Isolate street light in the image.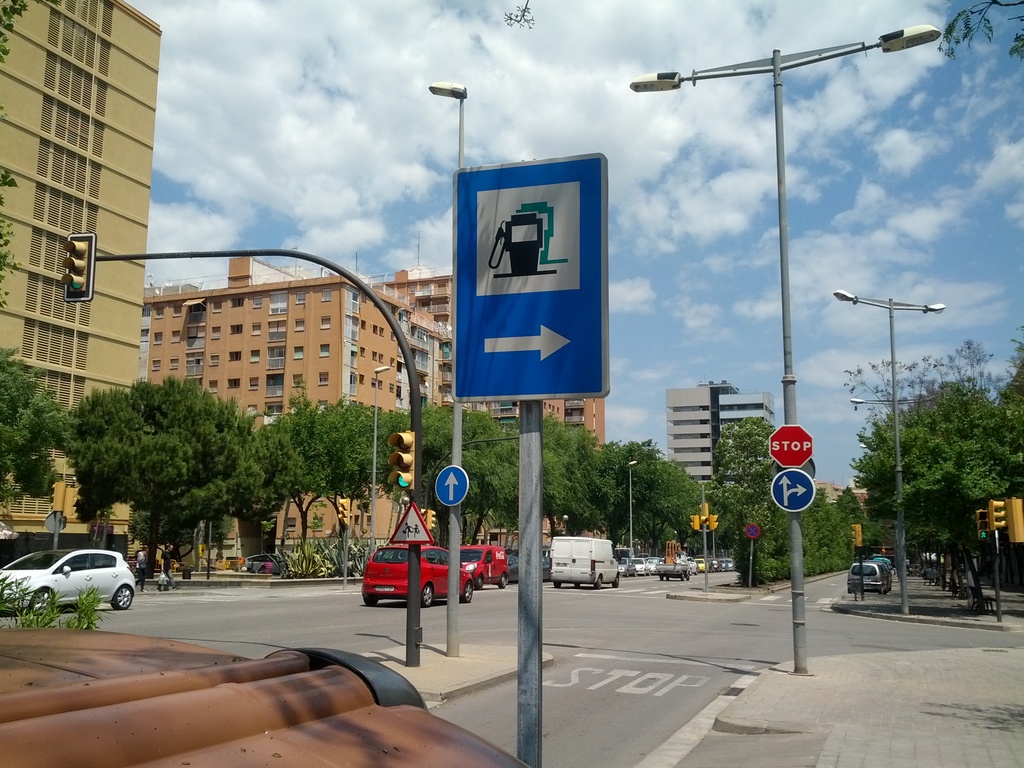
Isolated region: Rect(420, 79, 475, 659).
